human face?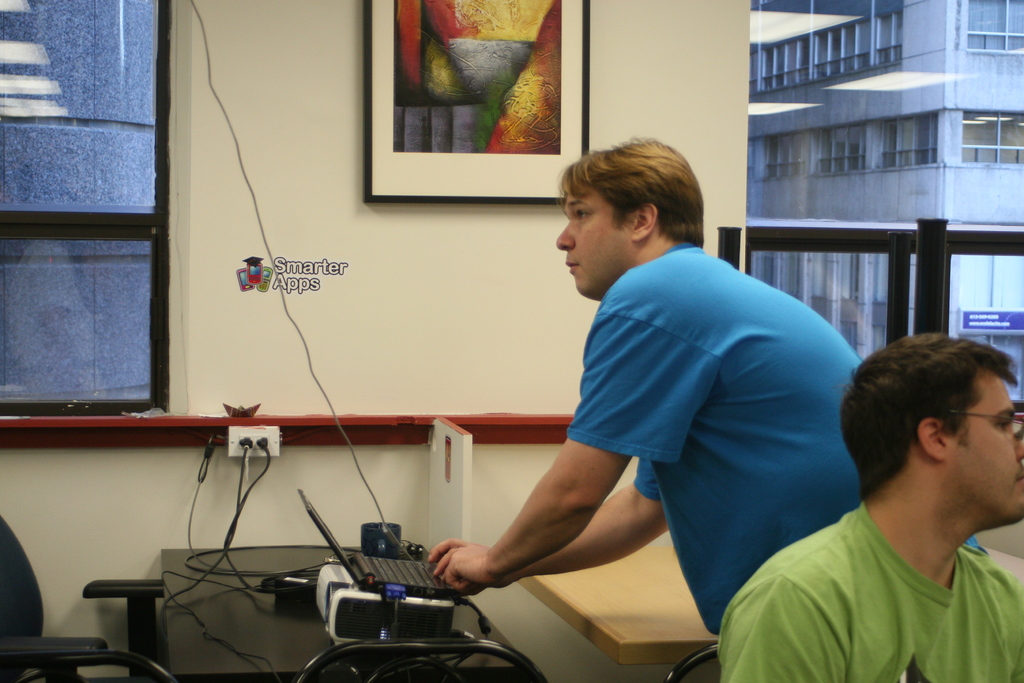
941, 359, 1022, 520
